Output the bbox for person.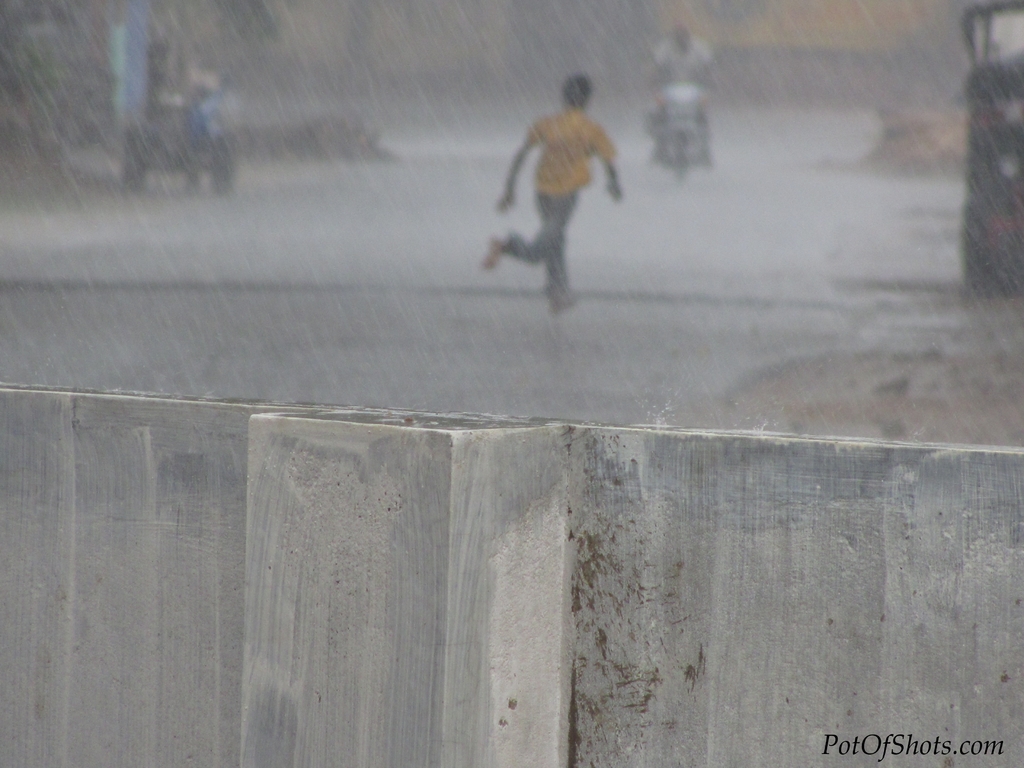
box=[646, 19, 719, 171].
